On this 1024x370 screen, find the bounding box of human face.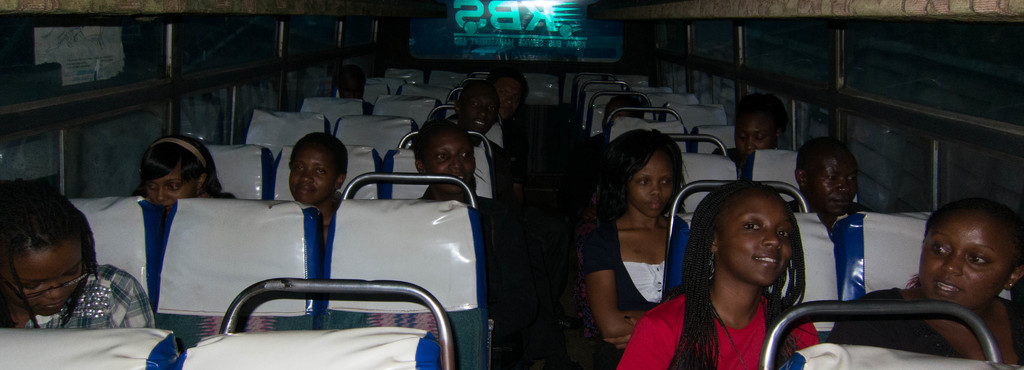
Bounding box: 601,101,633,132.
